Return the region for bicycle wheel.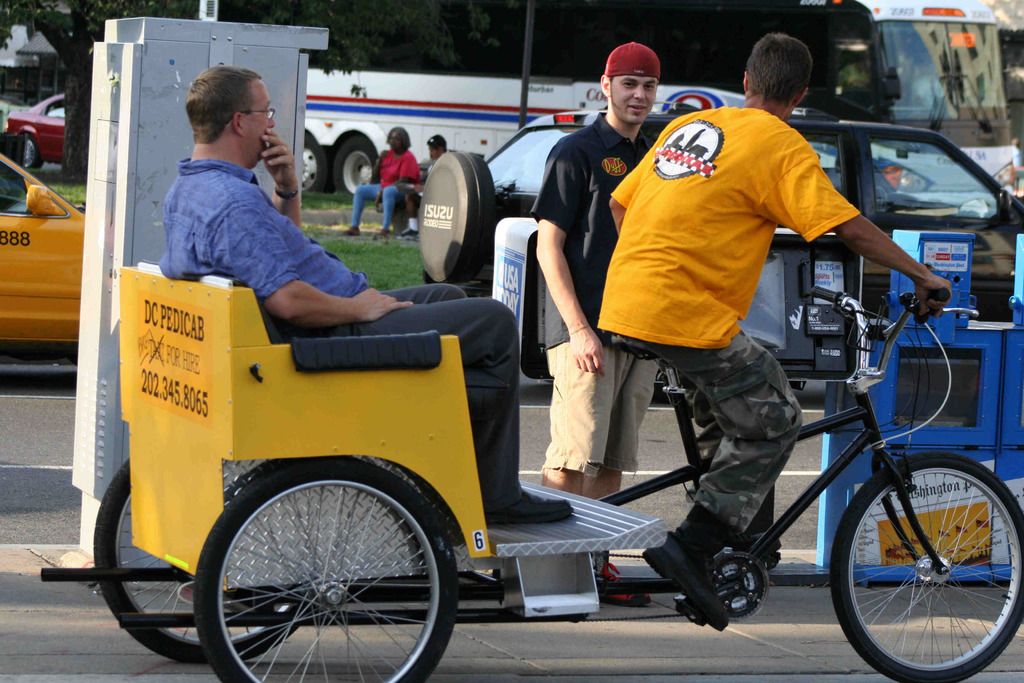
Rect(829, 468, 1023, 673).
